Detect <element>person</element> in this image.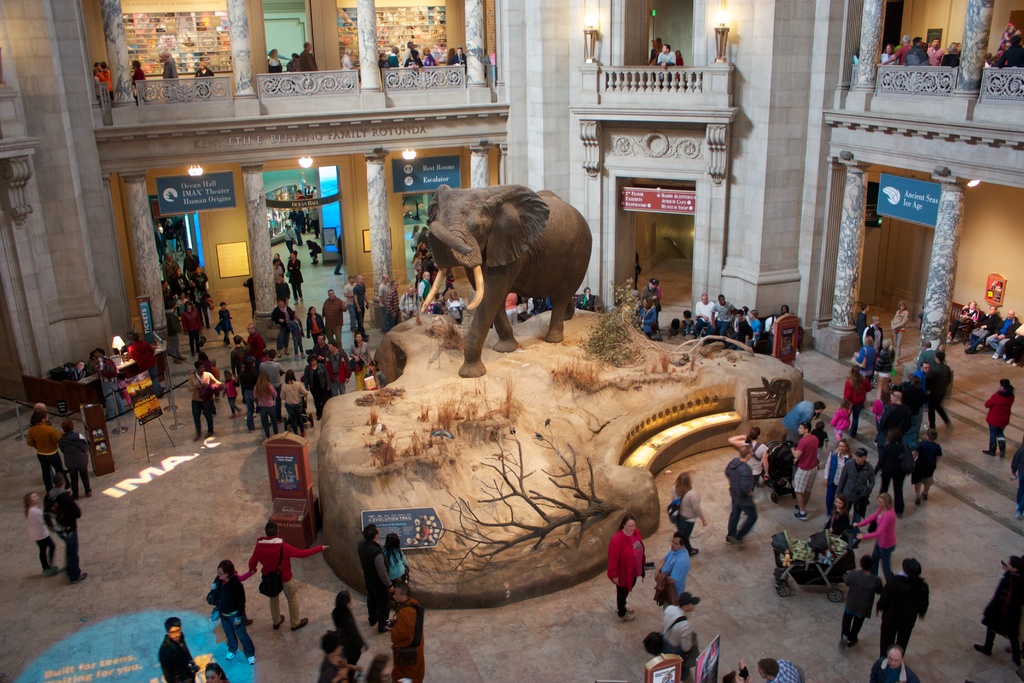
Detection: {"x1": 166, "y1": 220, "x2": 180, "y2": 256}.
